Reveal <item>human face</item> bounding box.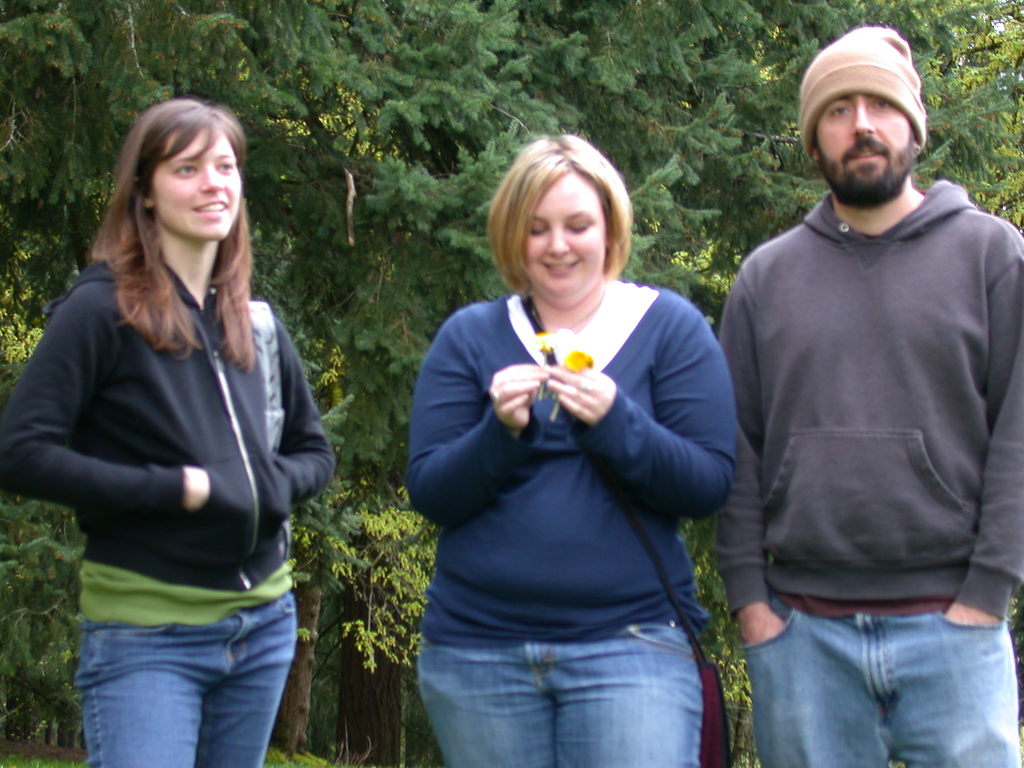
Revealed: (left=153, top=125, right=240, bottom=240).
